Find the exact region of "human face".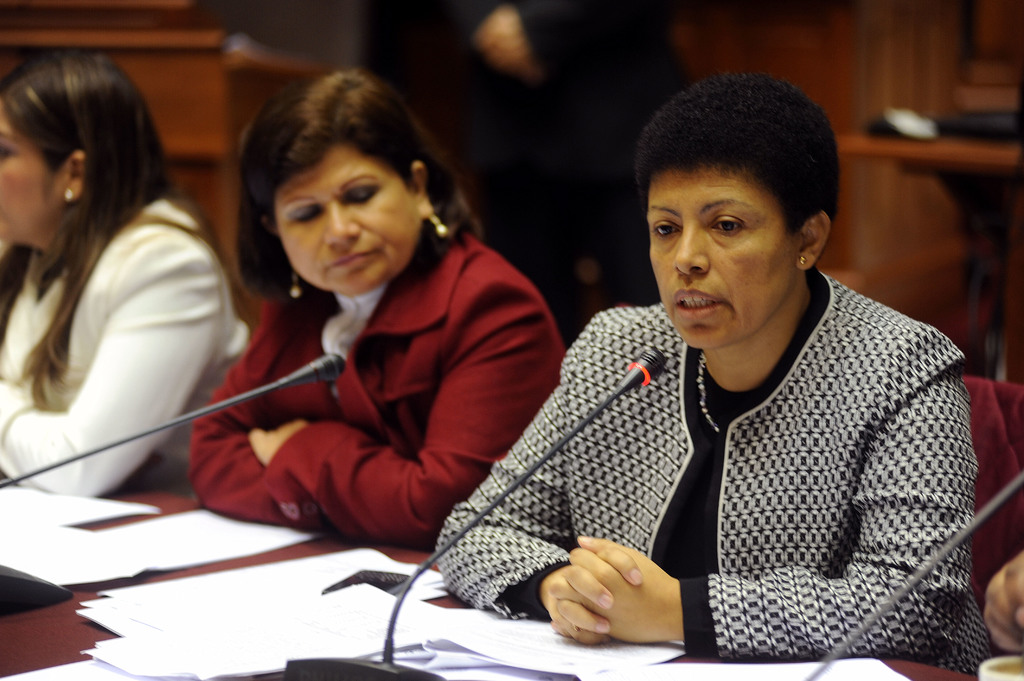
Exact region: <bbox>646, 172, 792, 351</bbox>.
